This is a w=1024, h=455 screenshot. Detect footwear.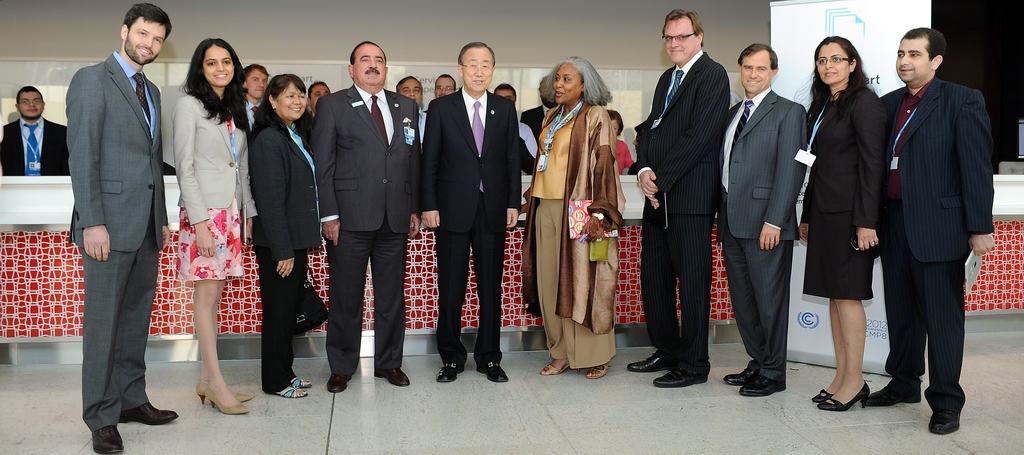
region(656, 363, 708, 386).
